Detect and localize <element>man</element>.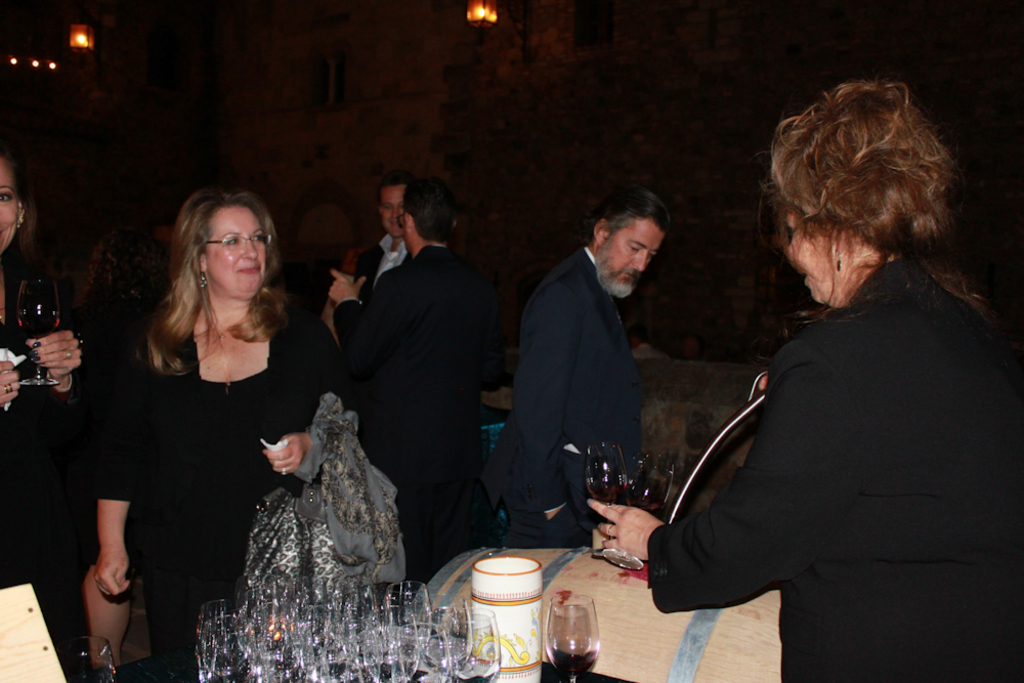
Localized at <bbox>351, 181, 412, 295</bbox>.
